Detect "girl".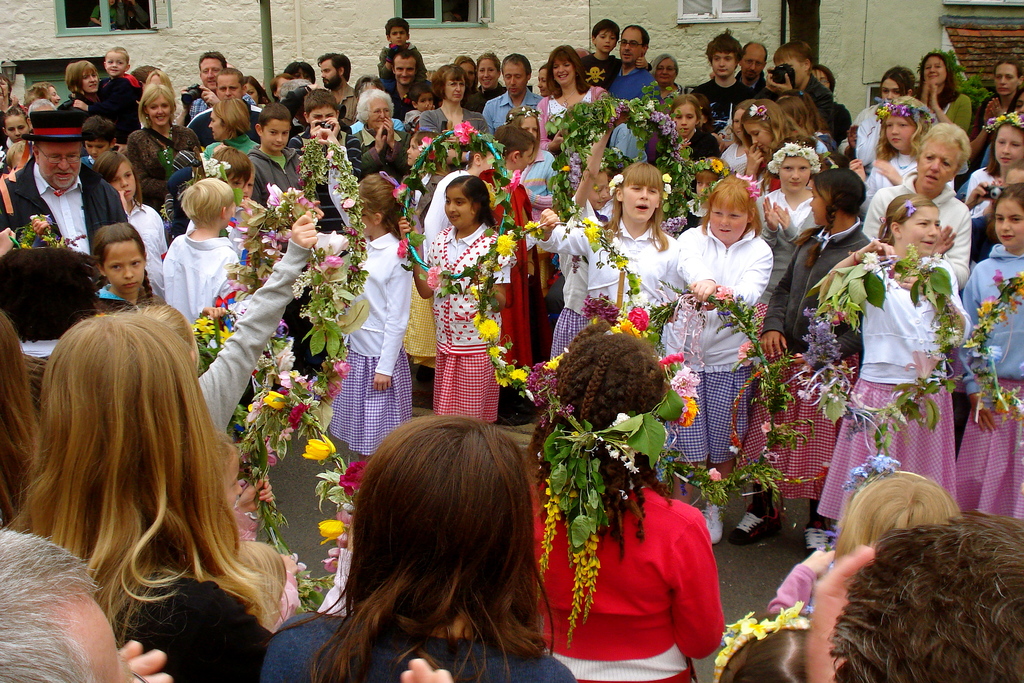
Detected at 525 331 727 682.
